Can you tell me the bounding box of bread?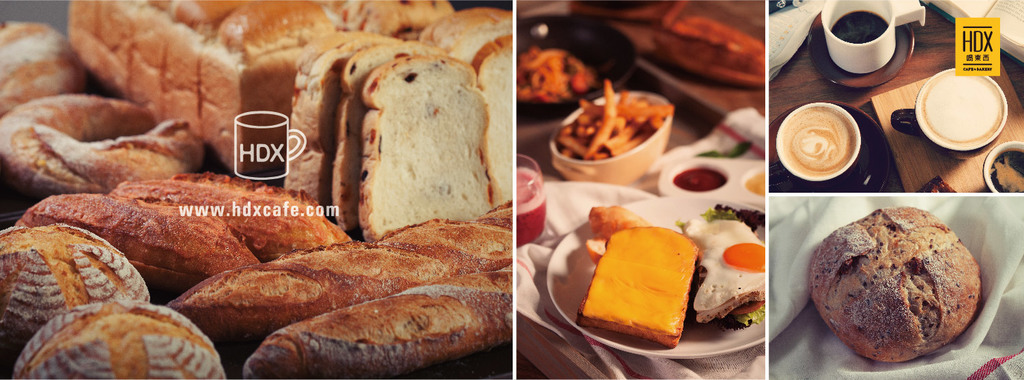
{"left": 811, "top": 206, "right": 982, "bottom": 364}.
